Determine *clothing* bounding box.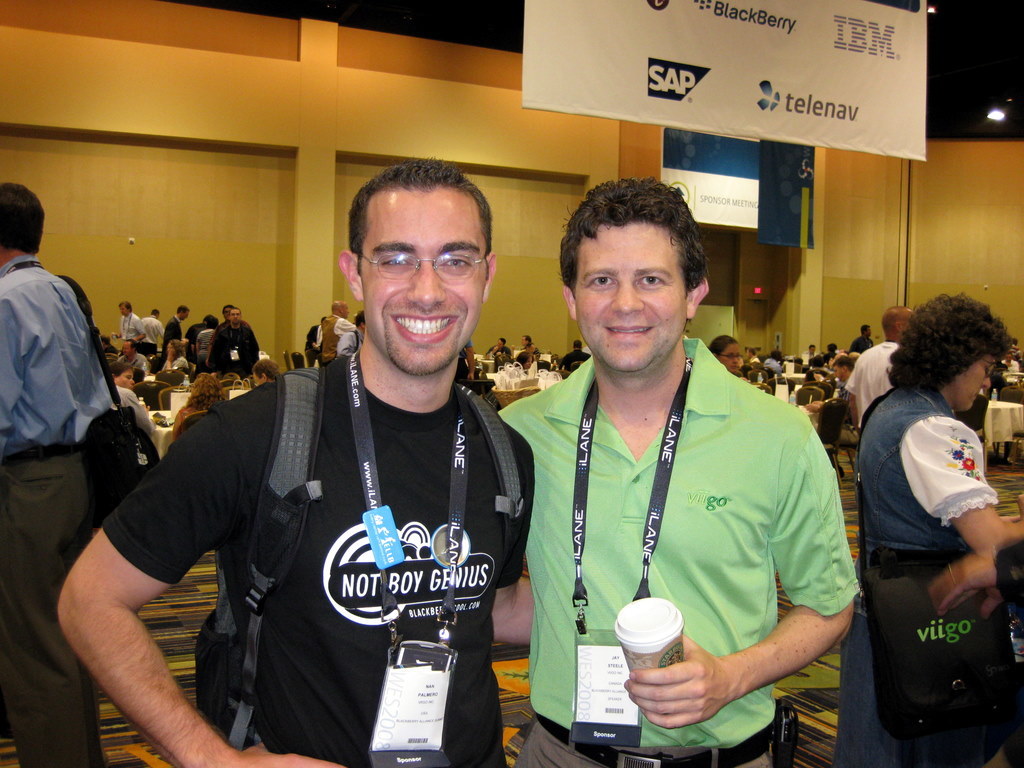
Determined: (99, 350, 534, 767).
